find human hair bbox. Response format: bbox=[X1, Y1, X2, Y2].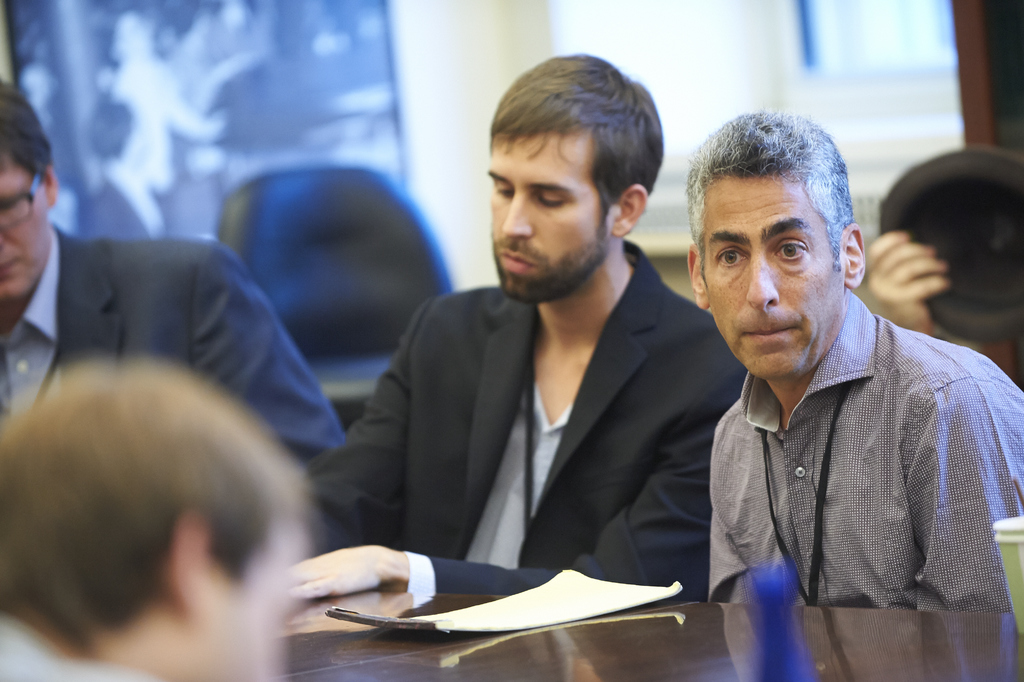
bbox=[0, 355, 321, 659].
